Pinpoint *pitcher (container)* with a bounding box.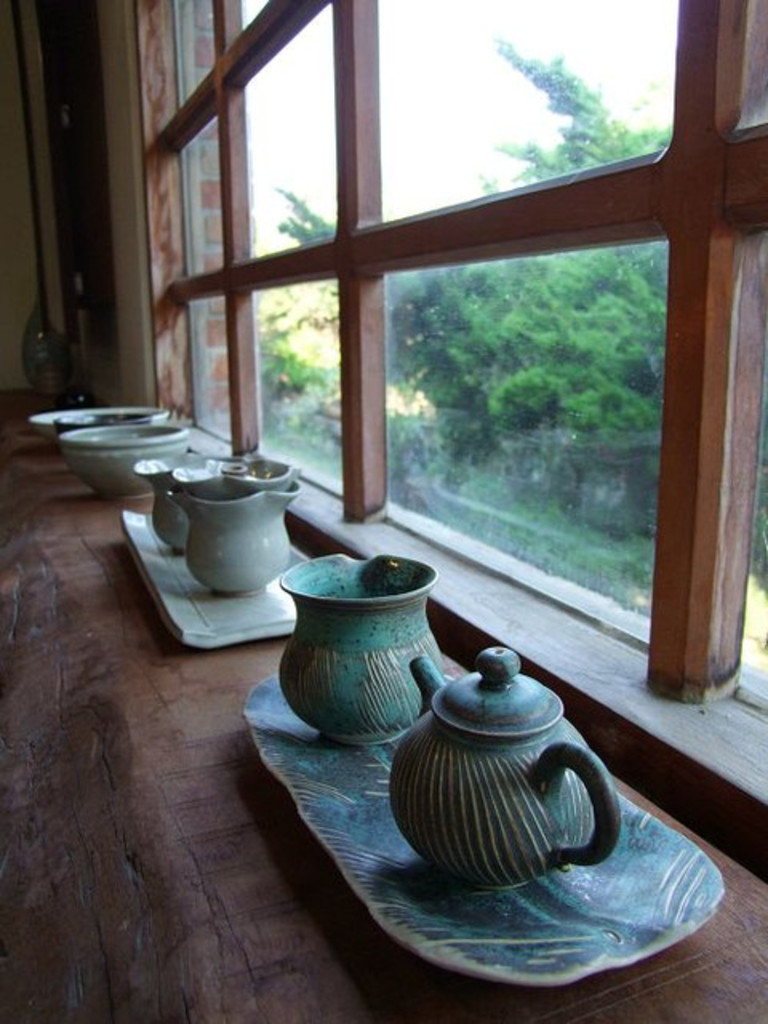
<region>285, 557, 437, 739</region>.
